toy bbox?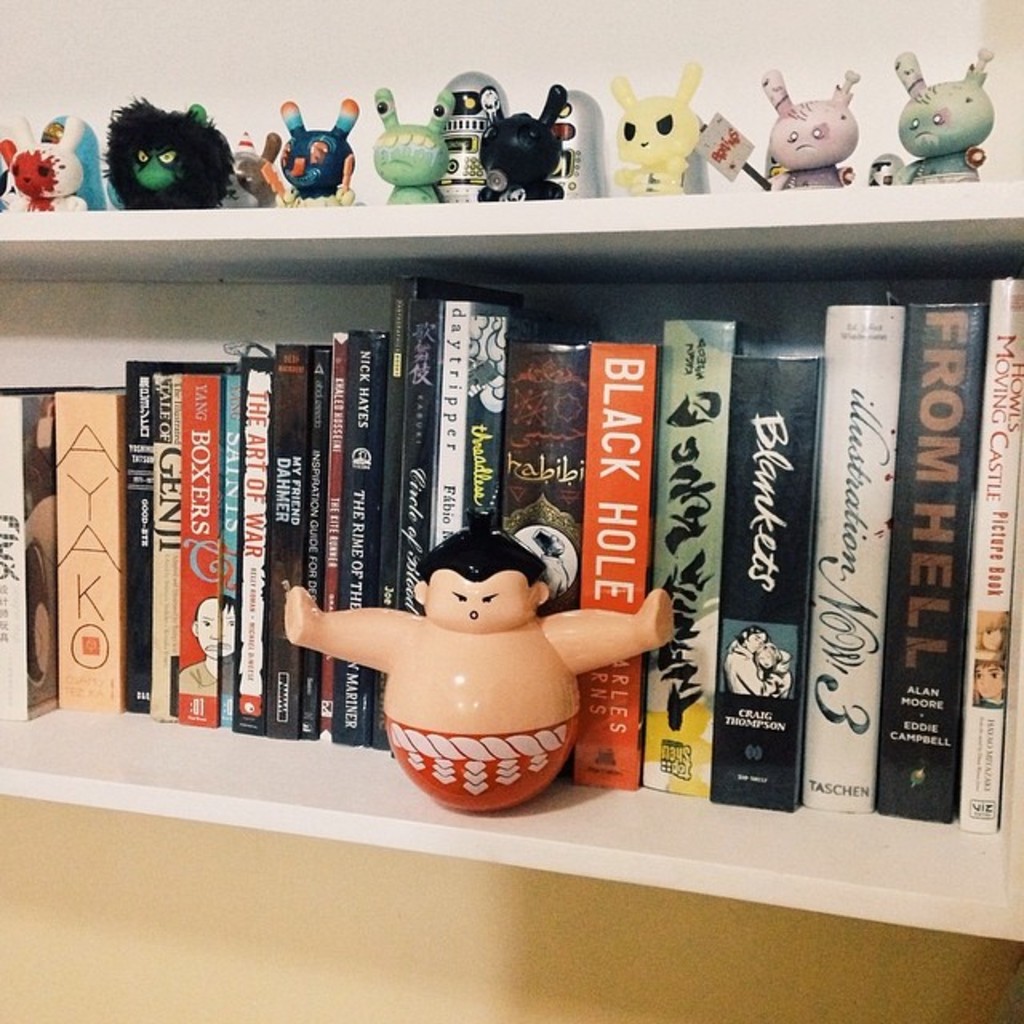
374, 90, 458, 216
